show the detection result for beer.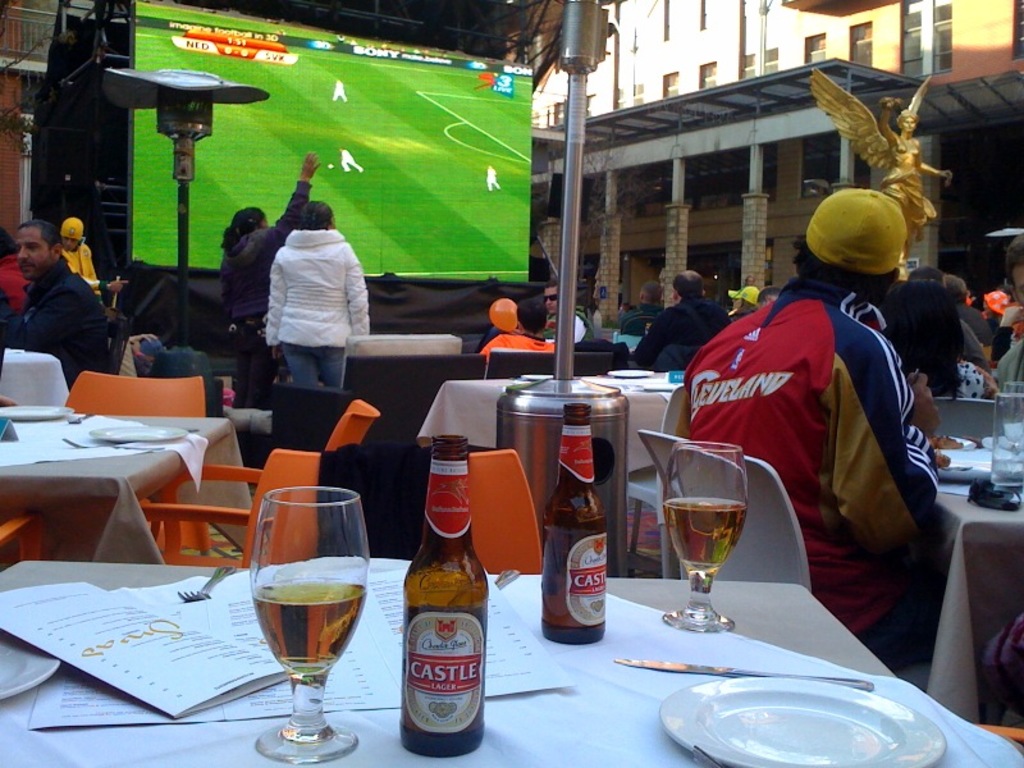
[663, 500, 746, 577].
